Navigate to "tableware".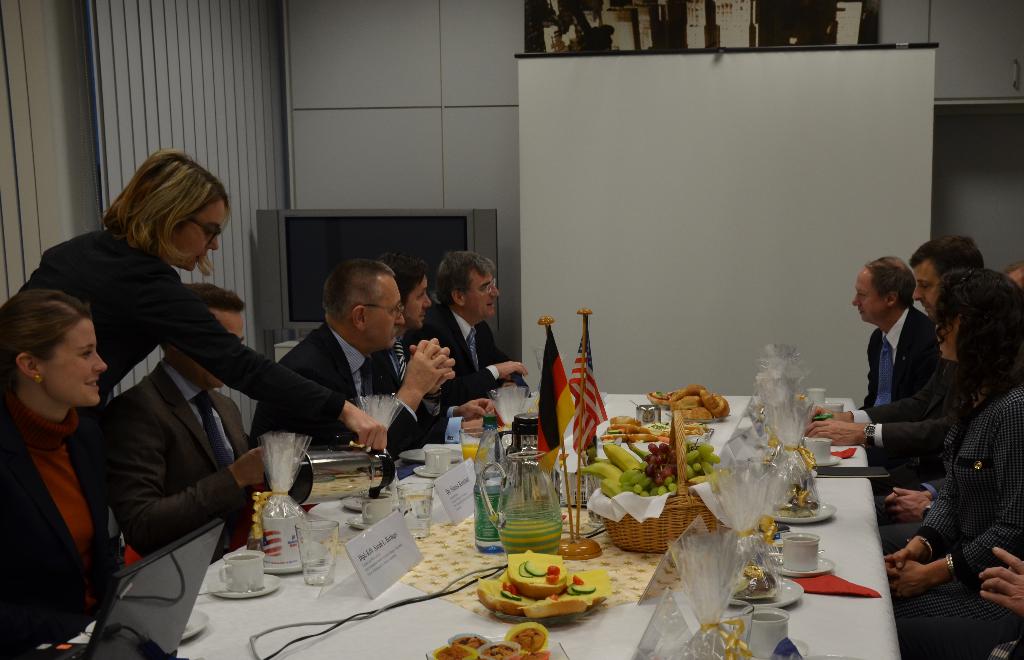
Navigation target: locate(271, 535, 324, 579).
